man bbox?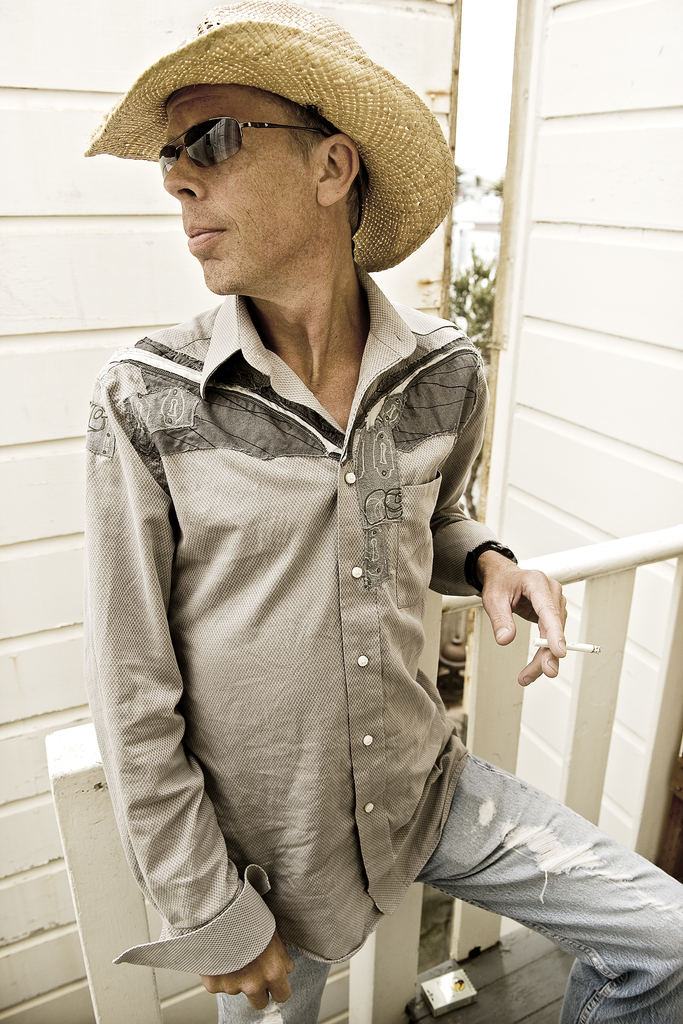
[x1=91, y1=0, x2=682, y2=1023]
